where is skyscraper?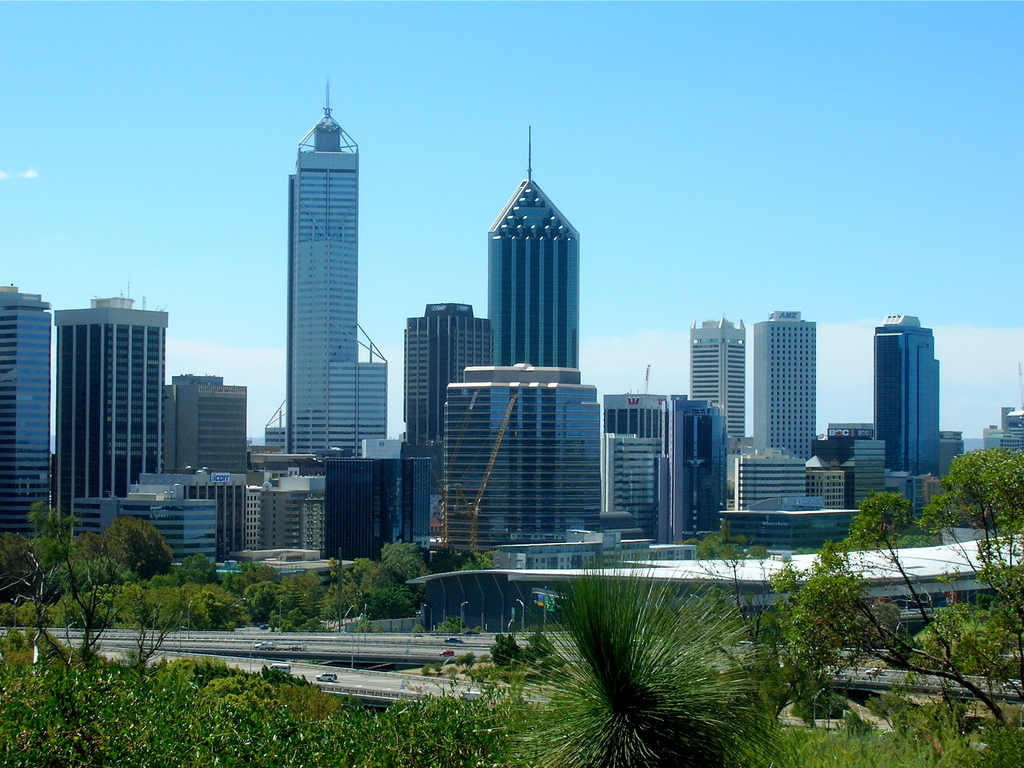
select_region(58, 284, 164, 527).
